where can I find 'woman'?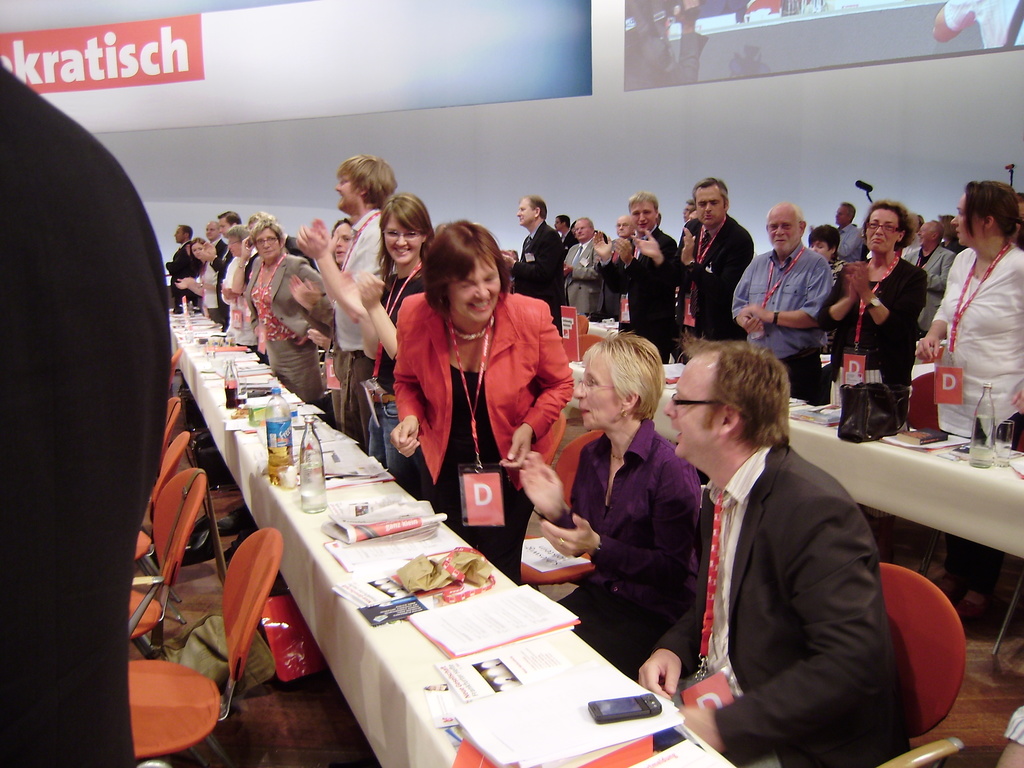
You can find it at BBox(390, 213, 578, 582).
